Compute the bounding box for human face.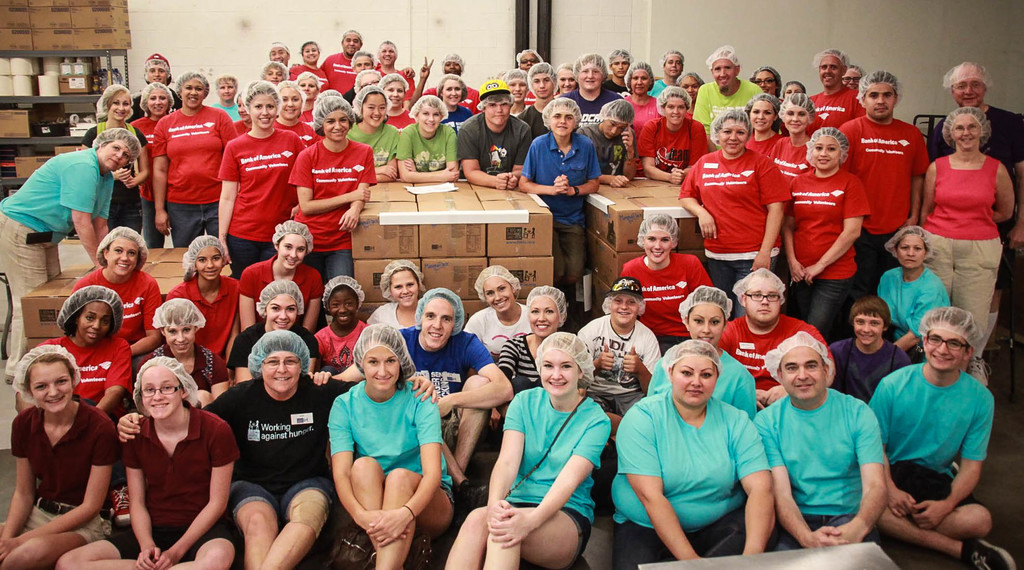
bbox=[259, 63, 282, 84].
